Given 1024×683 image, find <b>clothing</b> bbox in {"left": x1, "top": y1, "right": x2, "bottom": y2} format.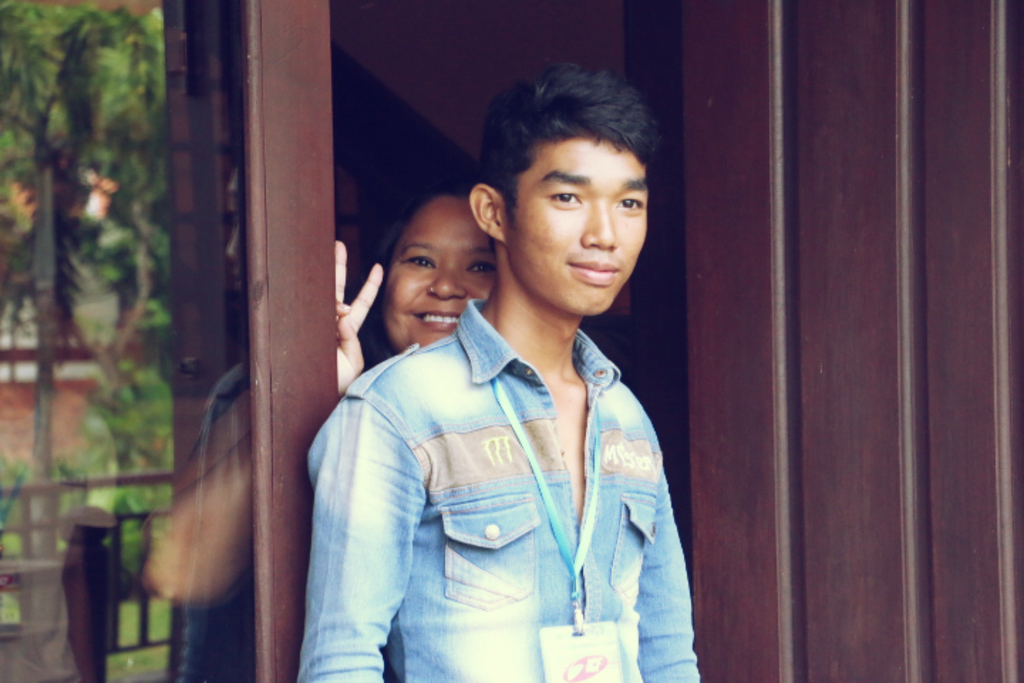
{"left": 173, "top": 362, "right": 253, "bottom": 682}.
